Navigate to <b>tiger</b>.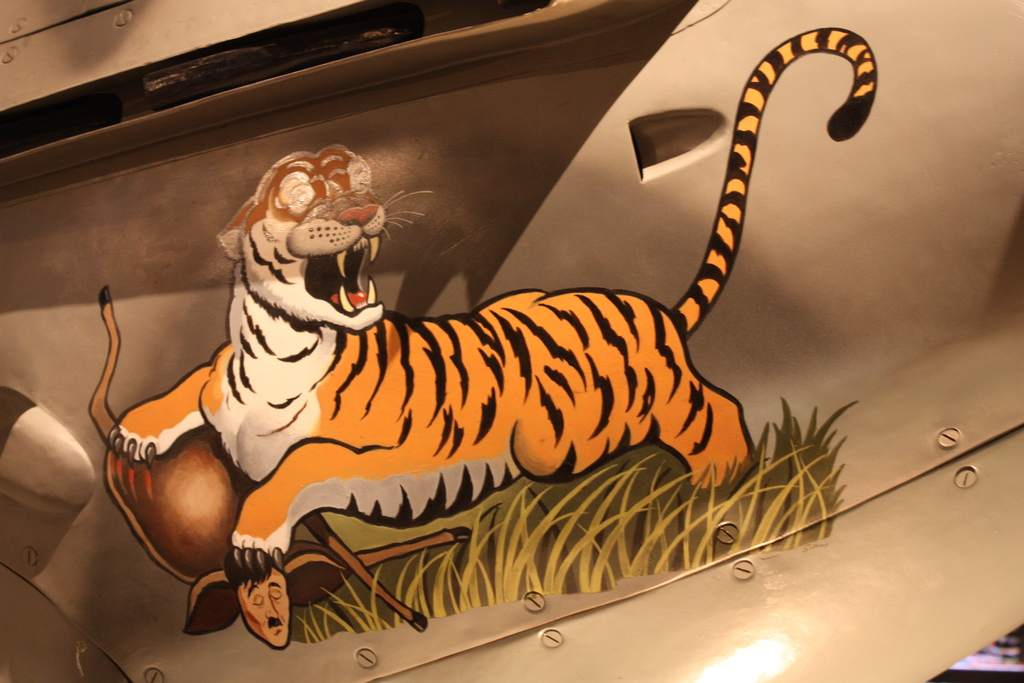
Navigation target: crop(111, 29, 876, 572).
